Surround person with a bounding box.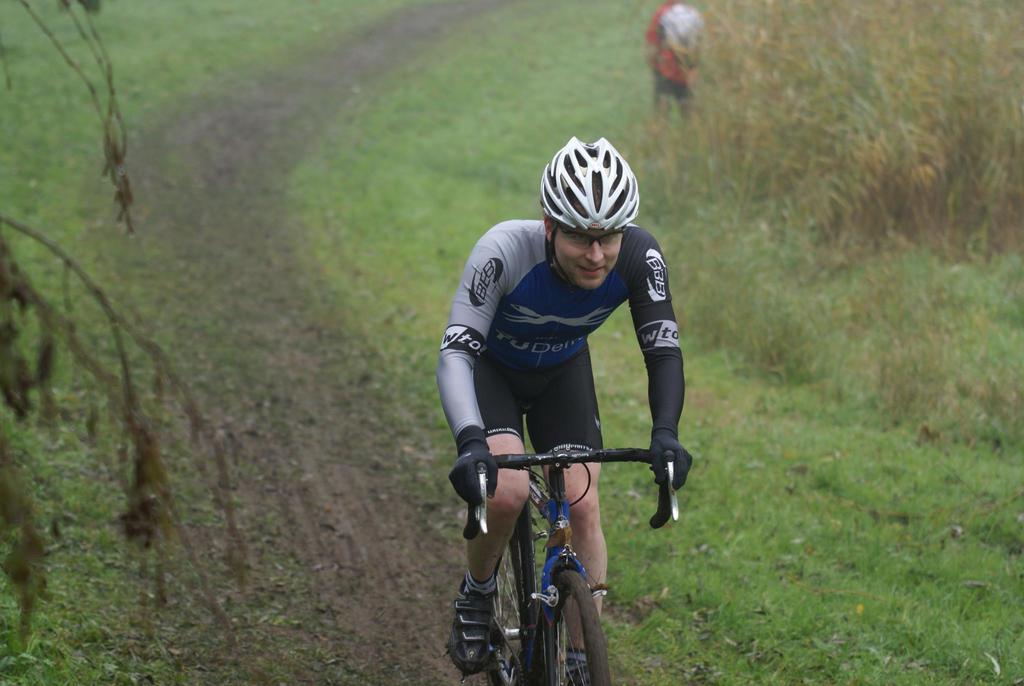
{"left": 438, "top": 137, "right": 692, "bottom": 685}.
